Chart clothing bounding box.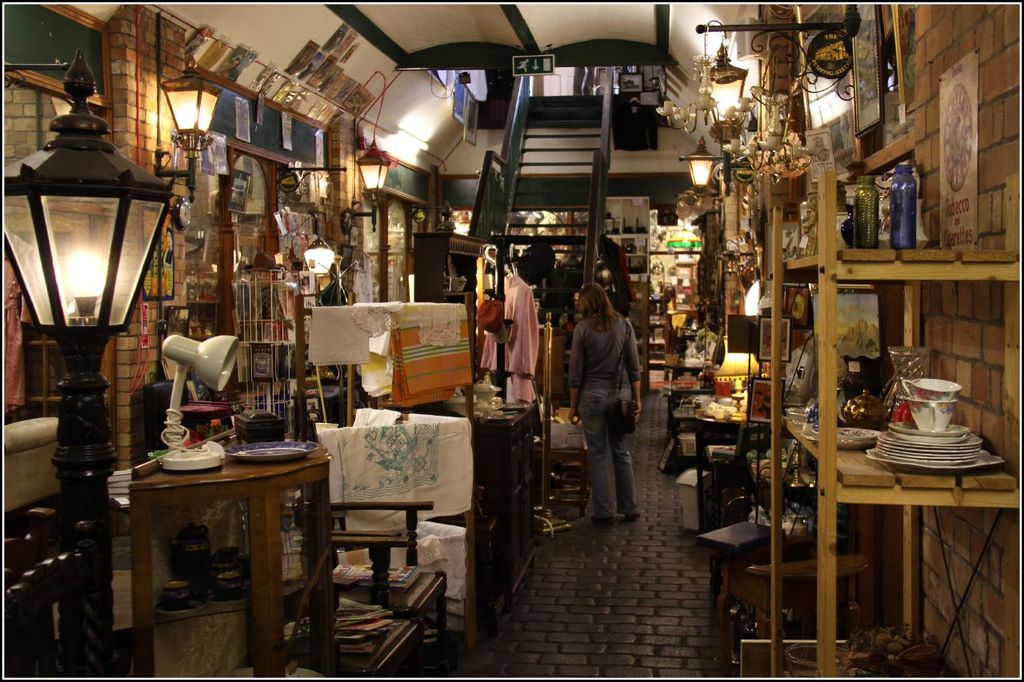
Charted: region(6, 261, 33, 417).
